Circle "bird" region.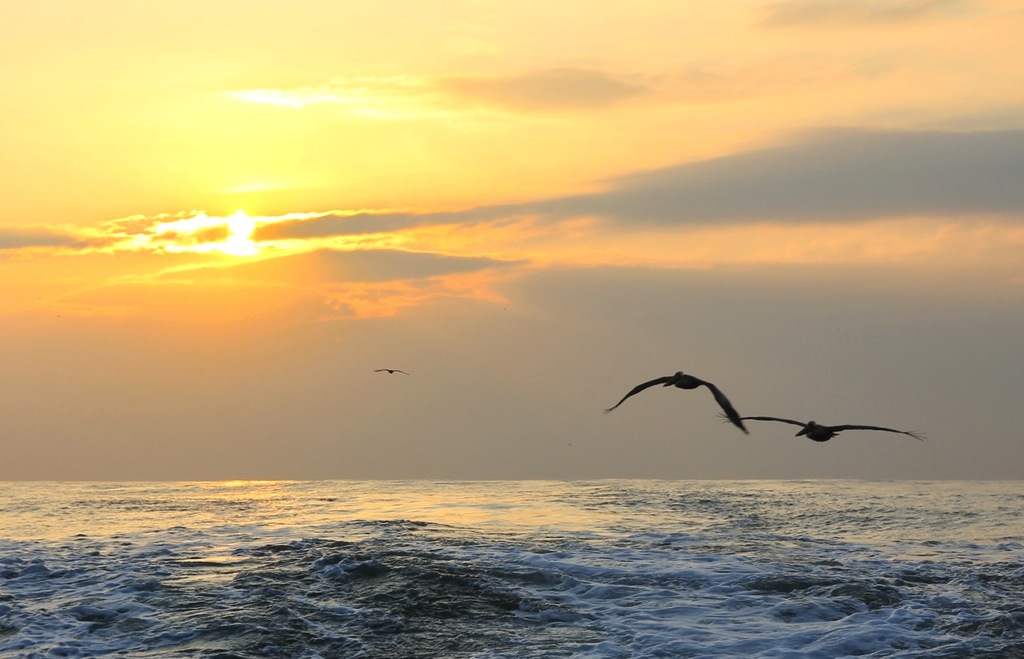
Region: locate(611, 379, 798, 439).
